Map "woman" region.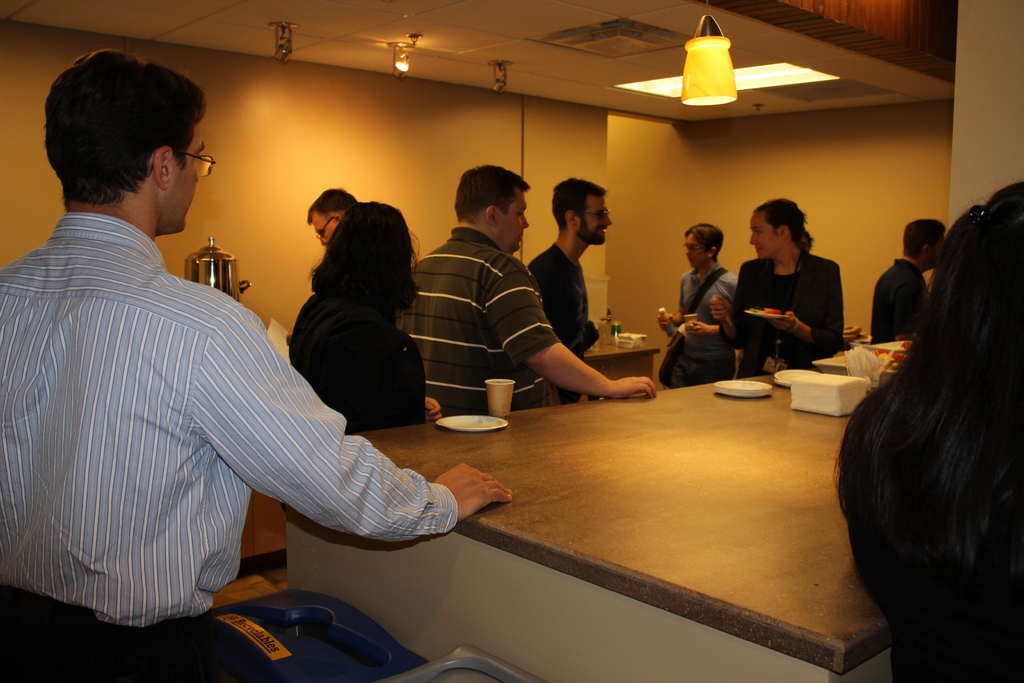
Mapped to left=710, top=195, right=846, bottom=377.
